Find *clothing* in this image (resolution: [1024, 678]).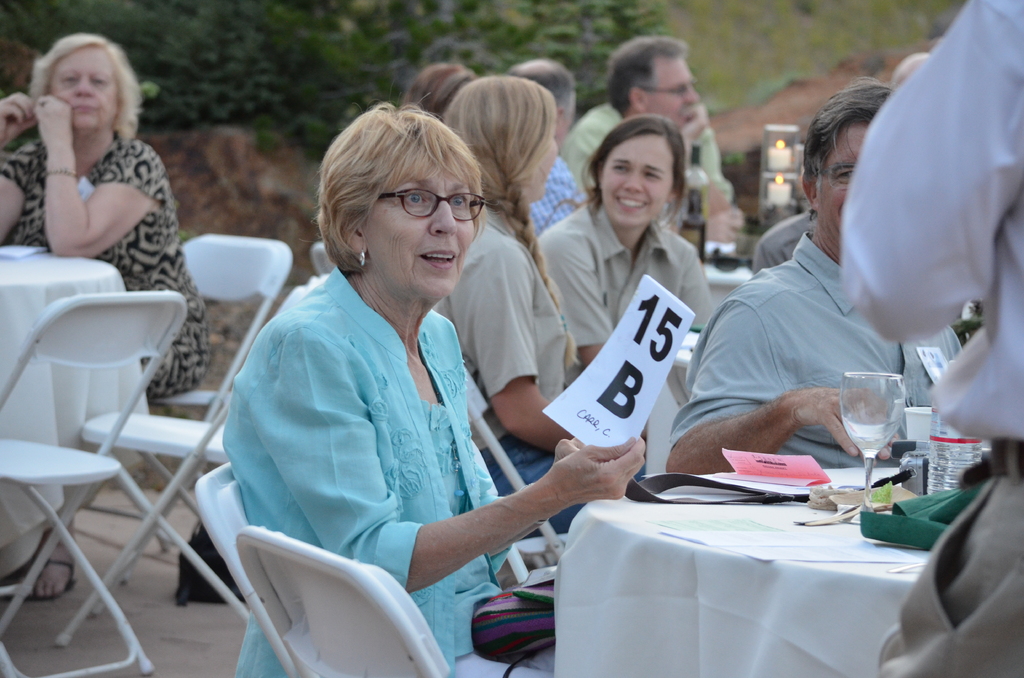
BBox(0, 128, 220, 423).
